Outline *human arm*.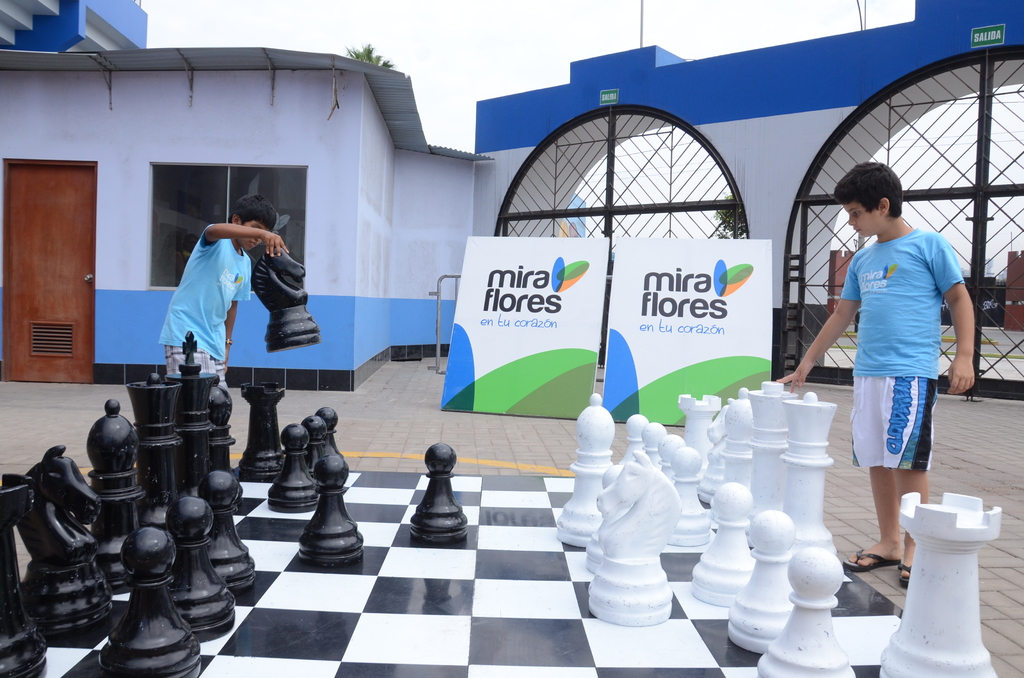
Outline: <box>778,246,866,394</box>.
